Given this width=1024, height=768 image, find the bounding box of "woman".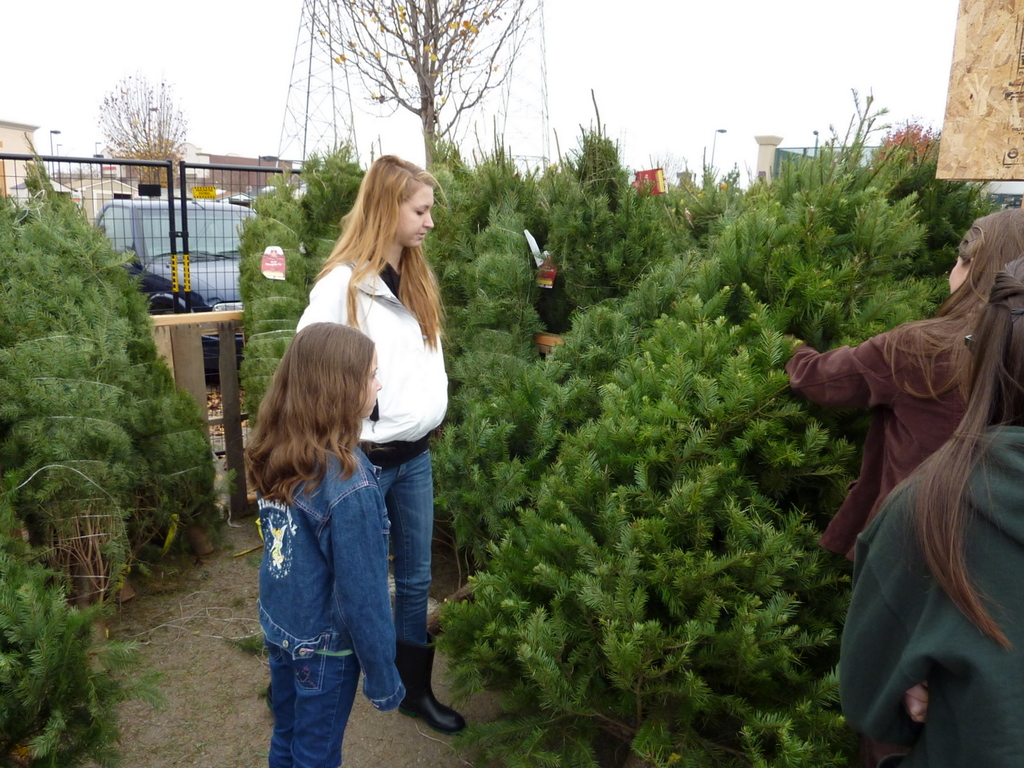
776/209/1023/575.
